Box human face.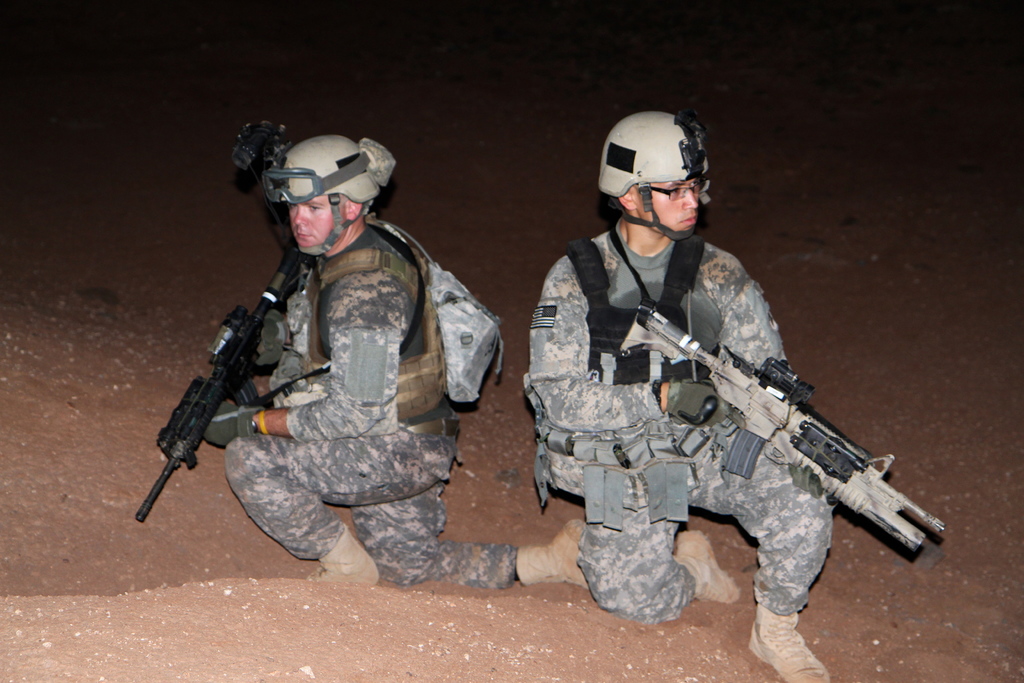
<box>289,197,335,247</box>.
